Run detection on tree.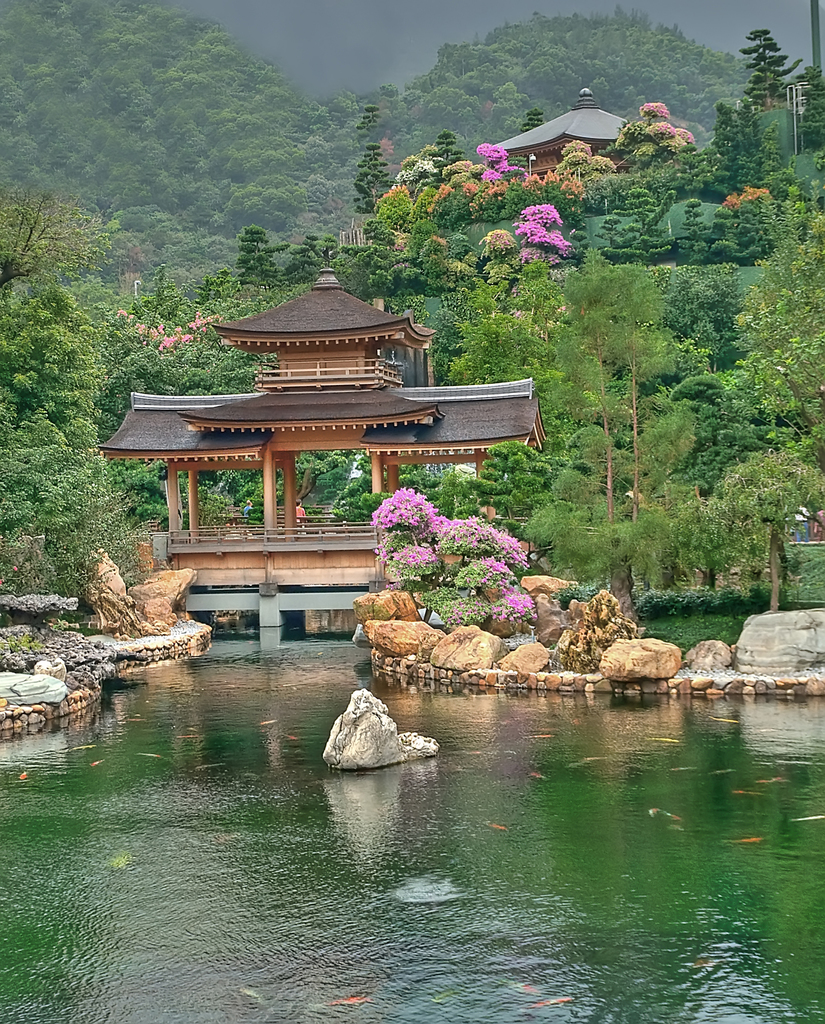
Result: x1=352 y1=147 x2=397 y2=214.
